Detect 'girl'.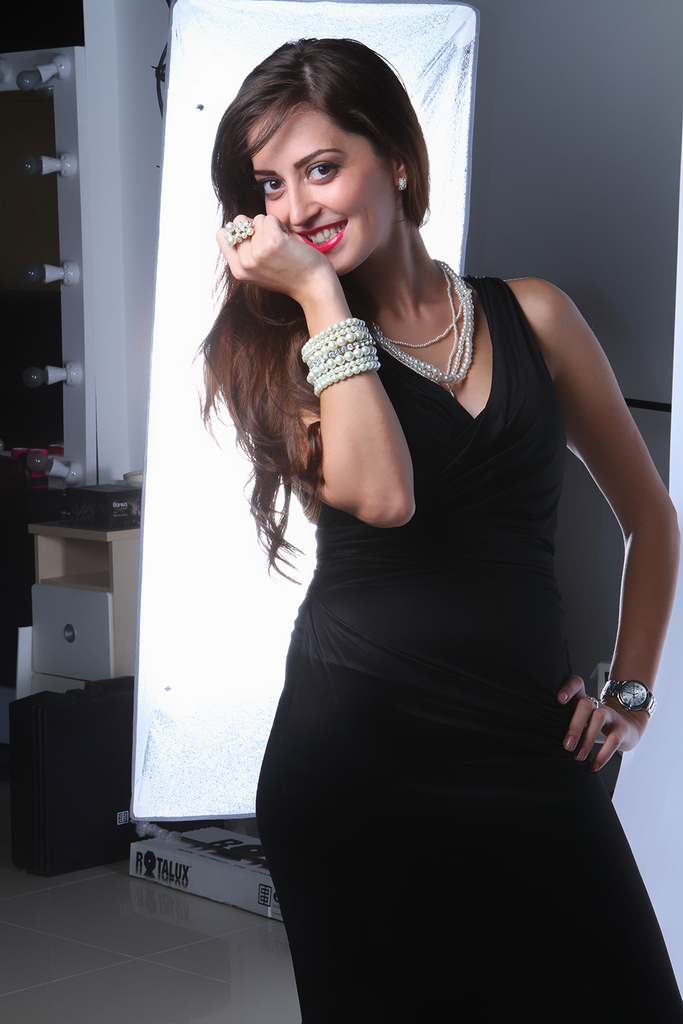
Detected at rect(191, 35, 682, 1023).
